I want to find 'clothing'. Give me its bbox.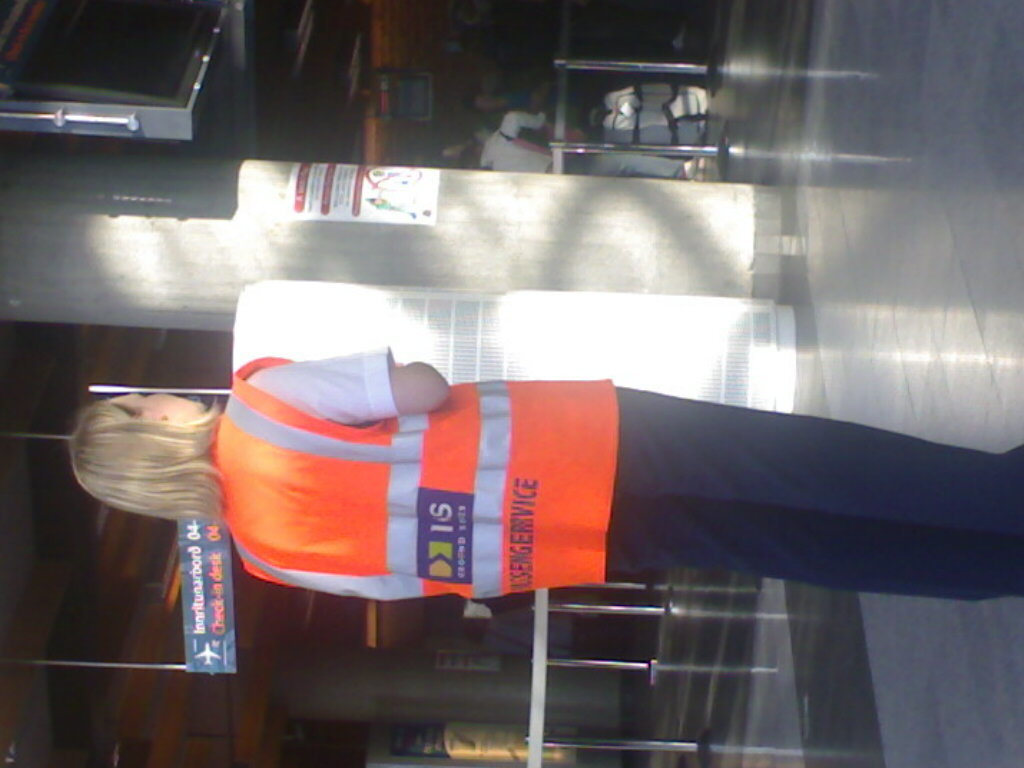
region(136, 337, 957, 632).
